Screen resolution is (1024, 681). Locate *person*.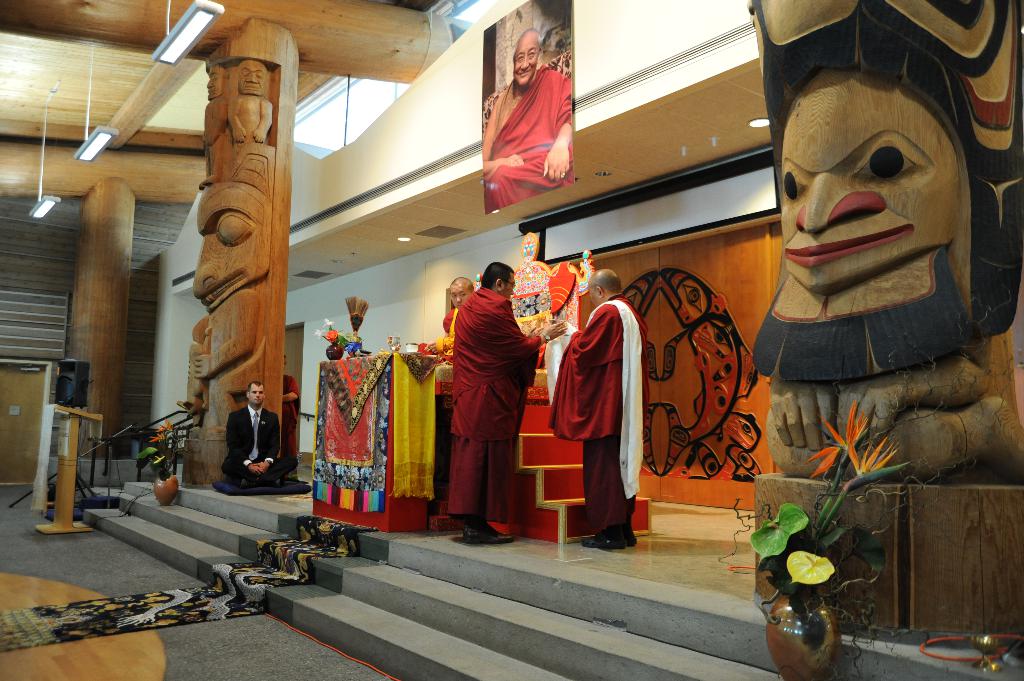
bbox=(547, 266, 649, 550).
